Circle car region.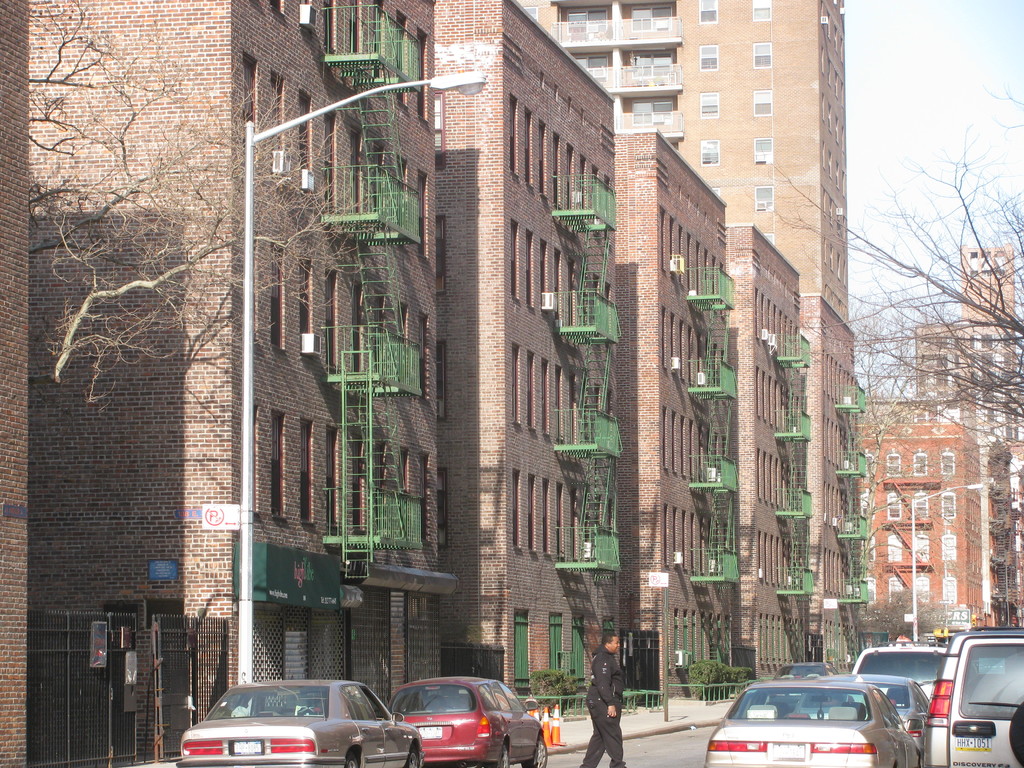
Region: 846/676/936/753.
